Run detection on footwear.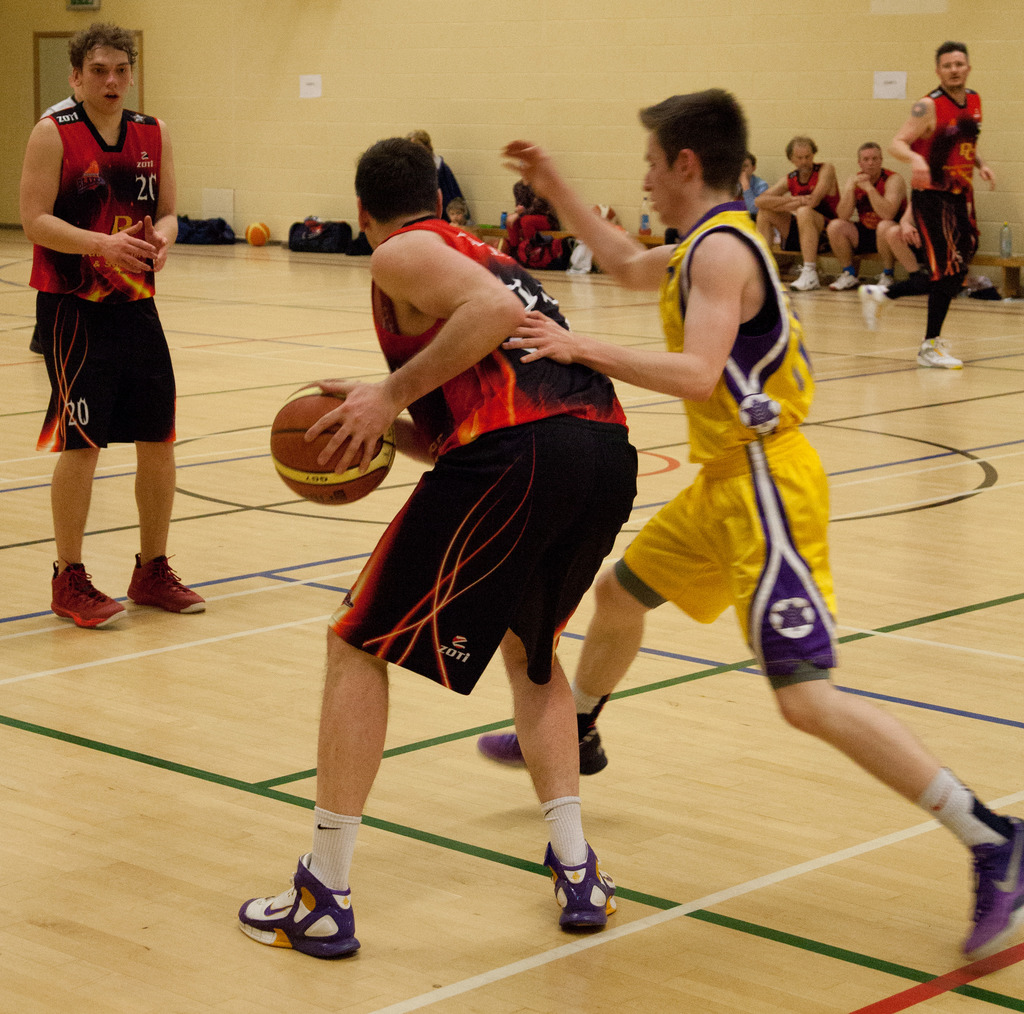
Result: region(47, 557, 131, 630).
